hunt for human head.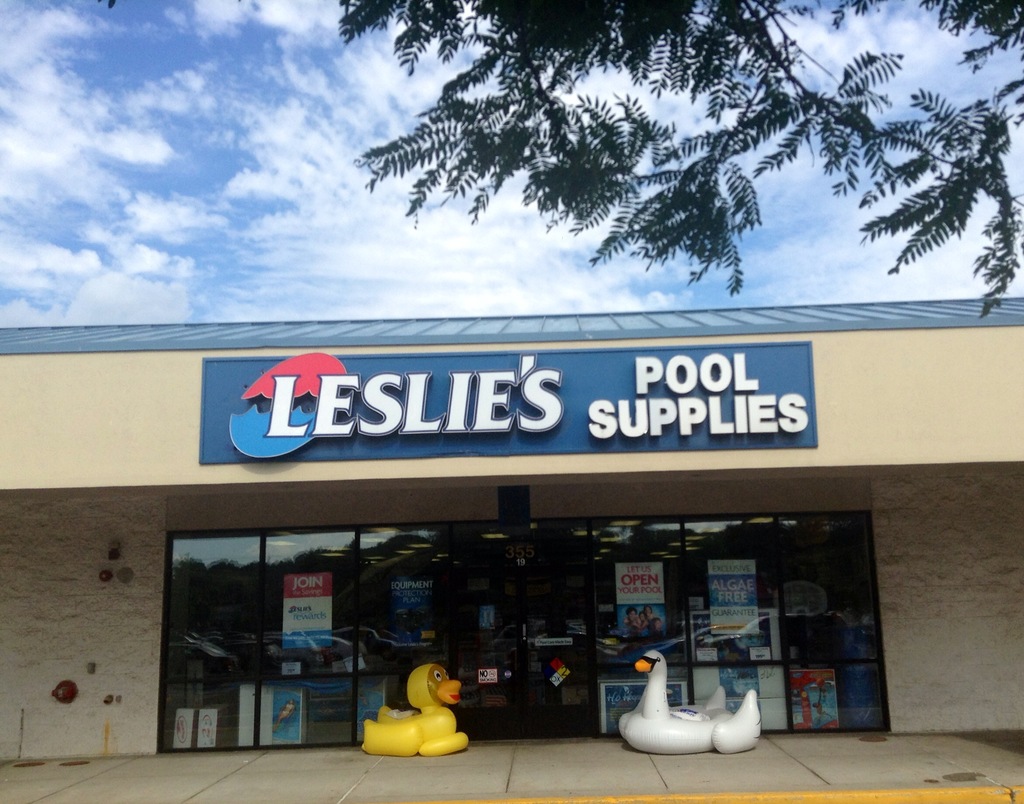
Hunted down at <bbox>626, 606, 638, 621</bbox>.
